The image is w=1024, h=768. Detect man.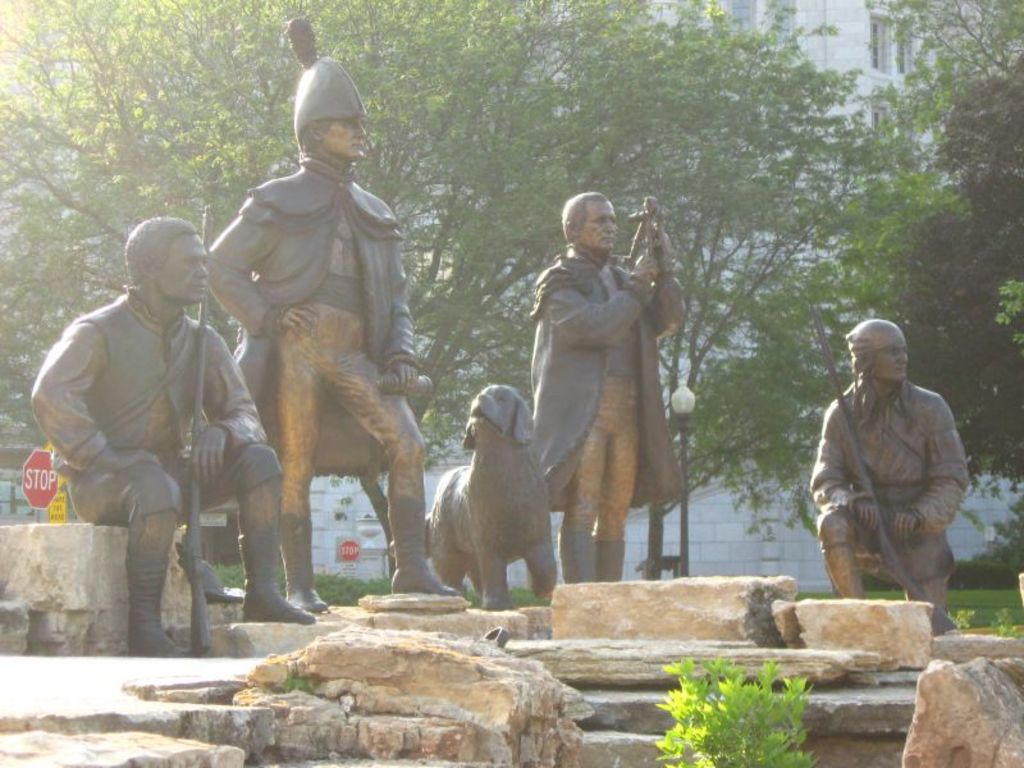
Detection: left=530, top=188, right=680, bottom=608.
